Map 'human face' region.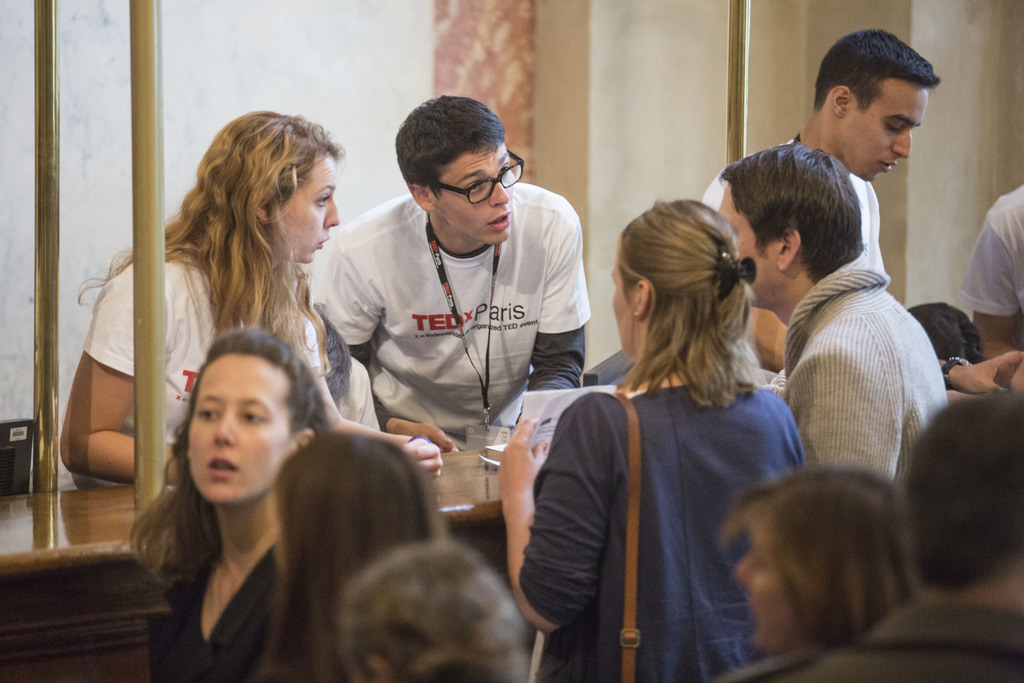
Mapped to box=[844, 88, 927, 183].
